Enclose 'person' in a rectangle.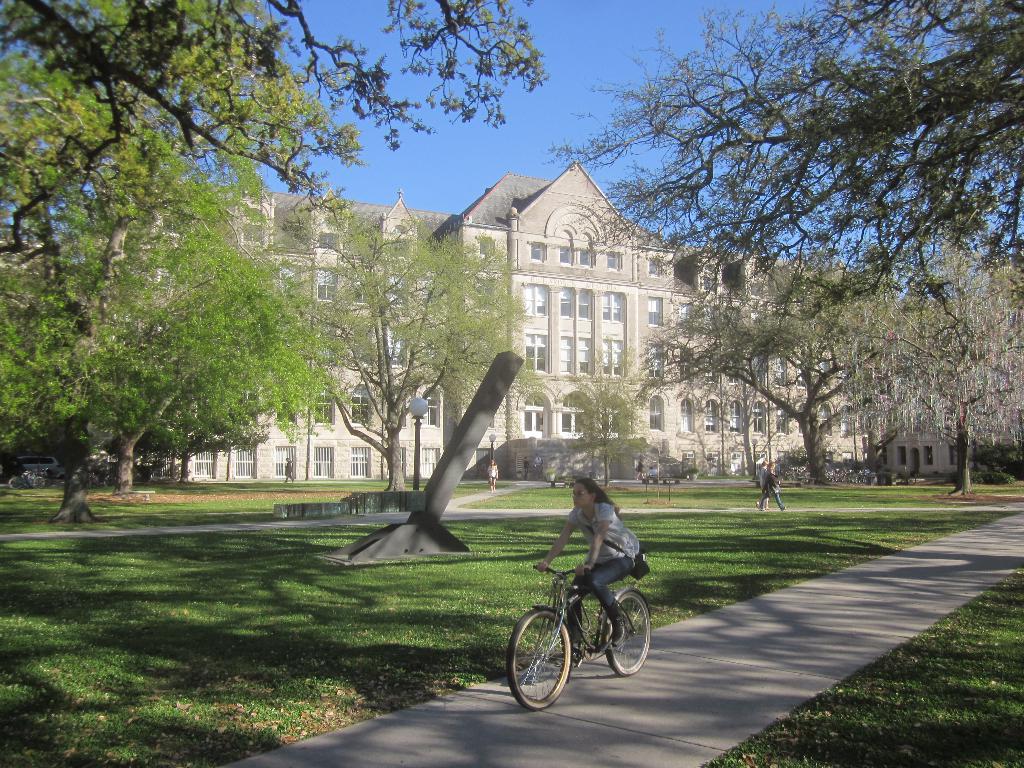
box(484, 460, 496, 493).
